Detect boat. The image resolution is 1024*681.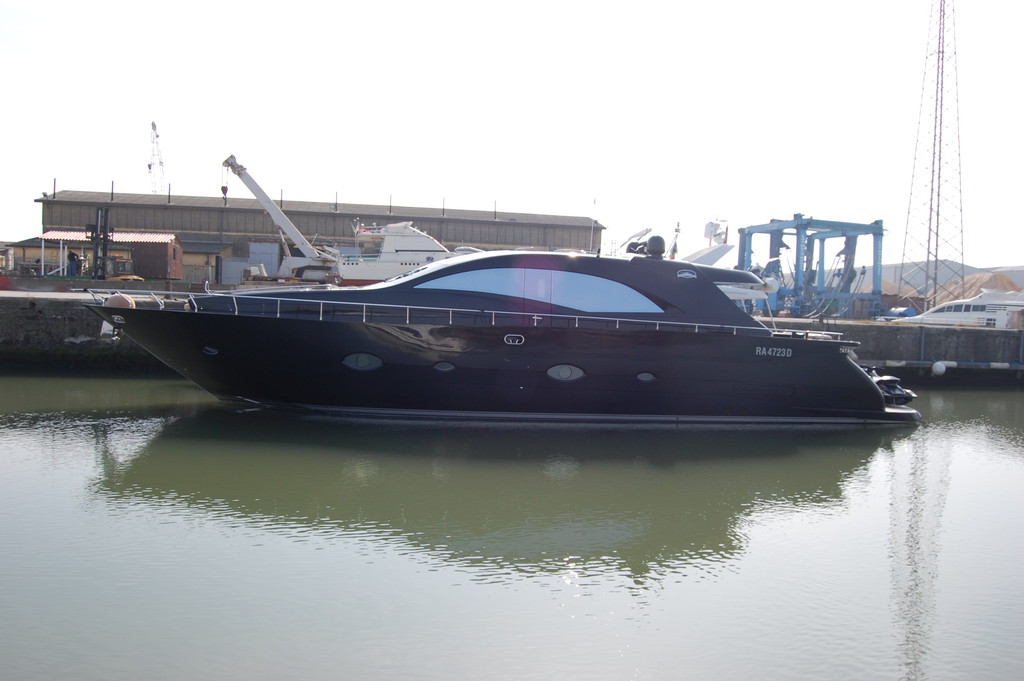
[333,215,456,284].
